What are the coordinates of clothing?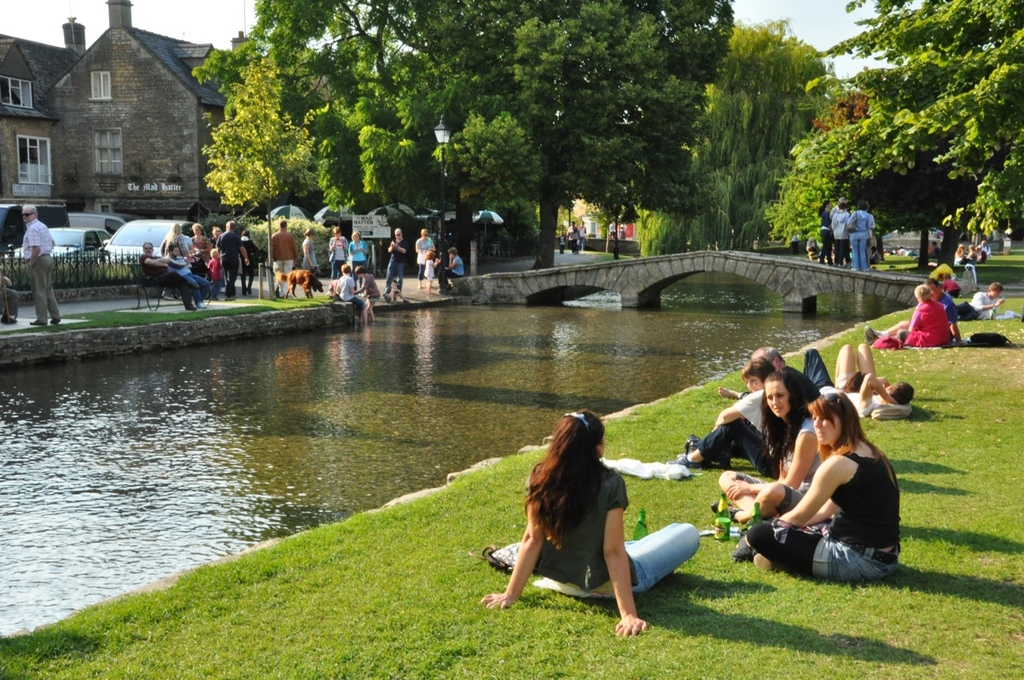
left=693, top=390, right=794, bottom=467.
